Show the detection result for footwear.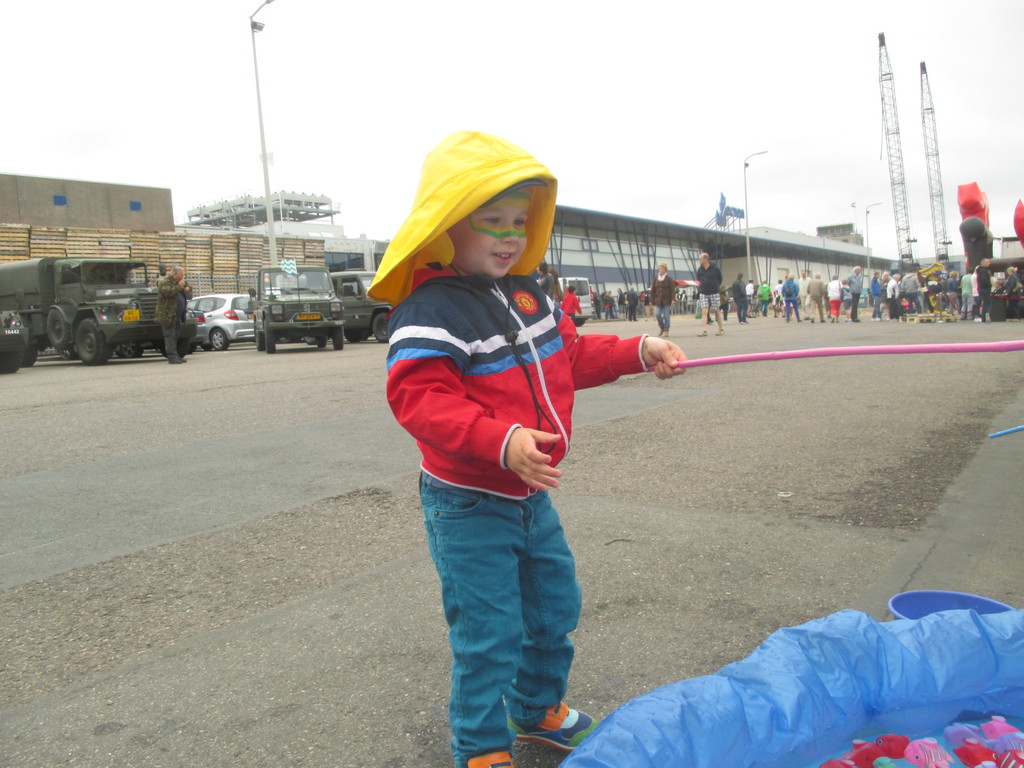
x1=808 y1=317 x2=812 y2=321.
